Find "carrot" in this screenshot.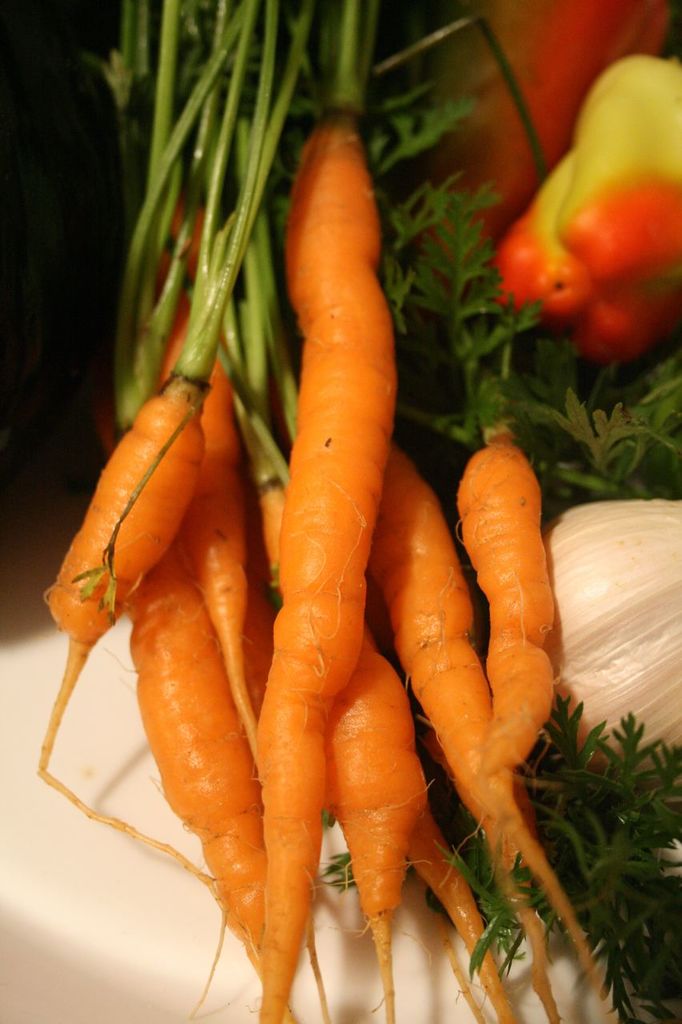
The bounding box for "carrot" is pyautogui.locateOnScreen(271, 103, 400, 1023).
